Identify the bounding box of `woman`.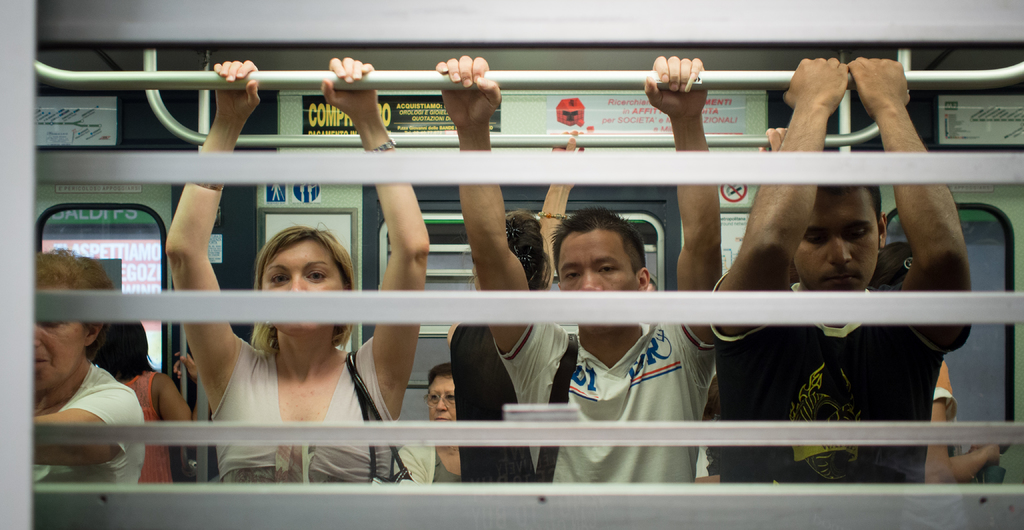
region(861, 241, 999, 484).
